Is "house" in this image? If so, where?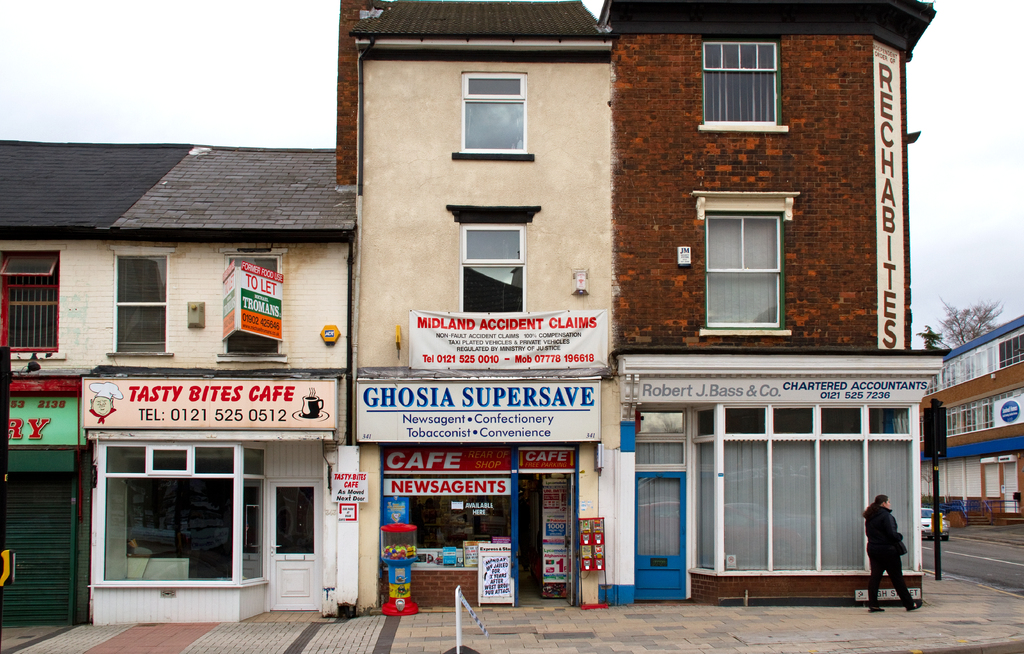
Yes, at <box>330,0,935,621</box>.
